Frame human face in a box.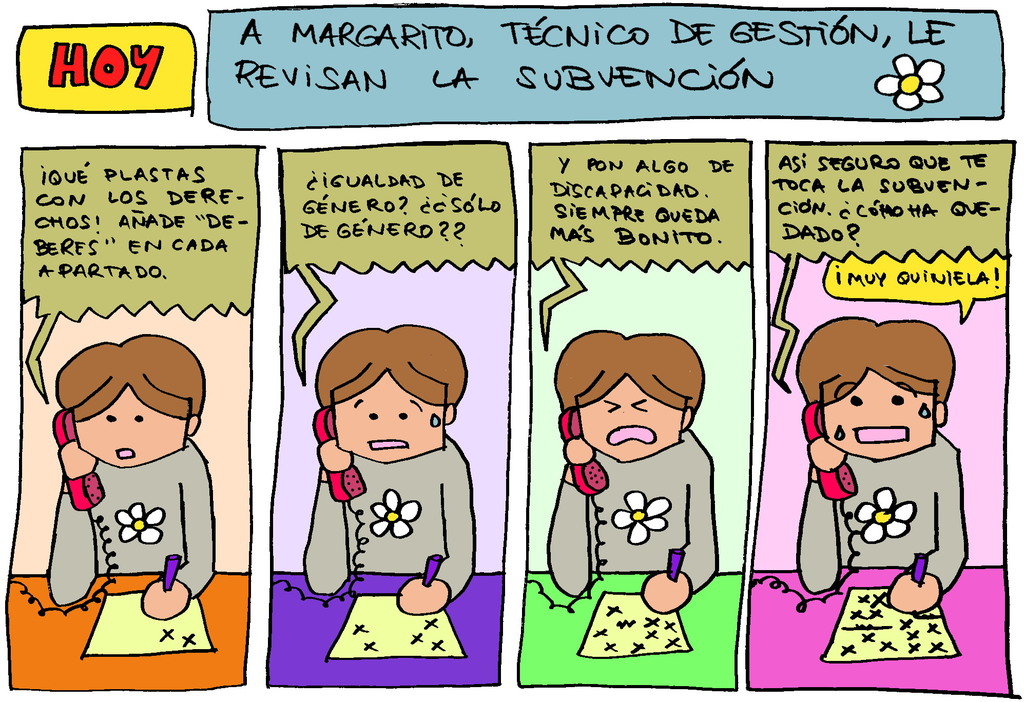
[x1=72, y1=385, x2=189, y2=470].
